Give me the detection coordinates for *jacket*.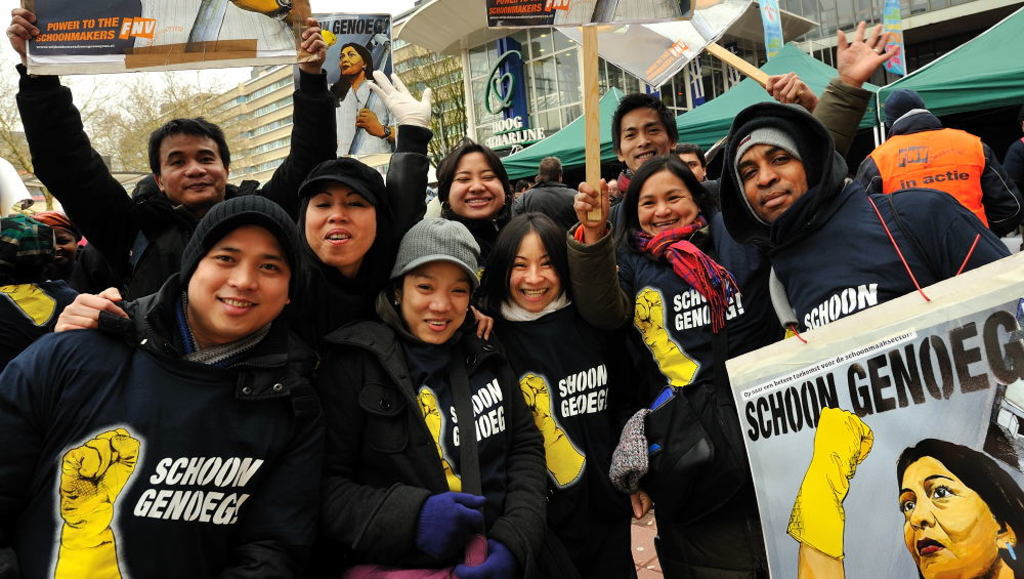
317,294,551,566.
